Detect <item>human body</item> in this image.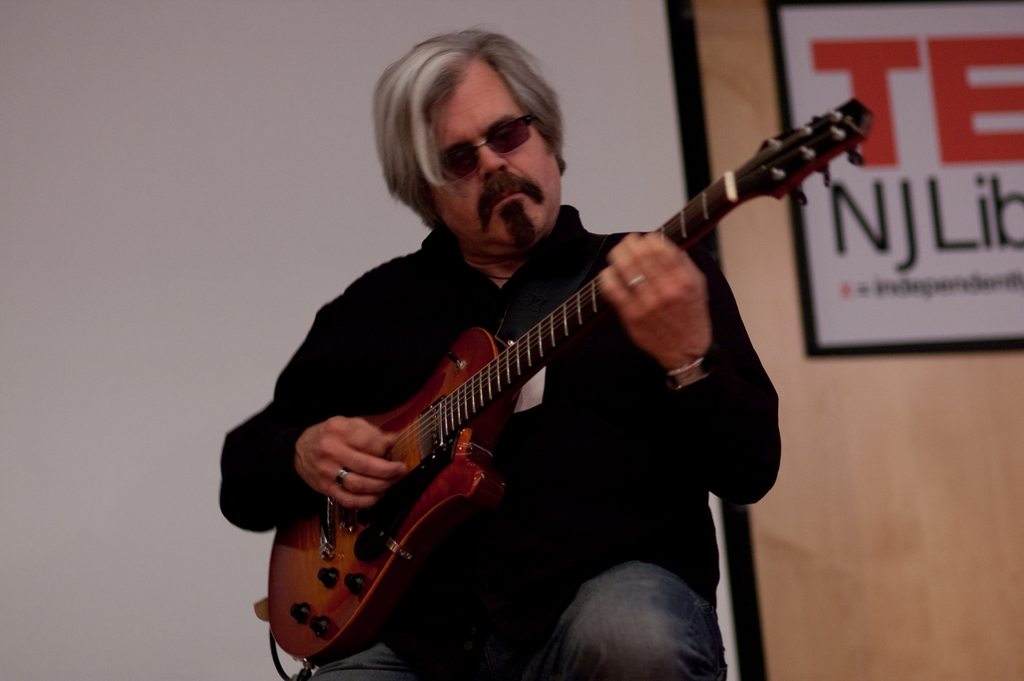
Detection: detection(220, 24, 780, 680).
